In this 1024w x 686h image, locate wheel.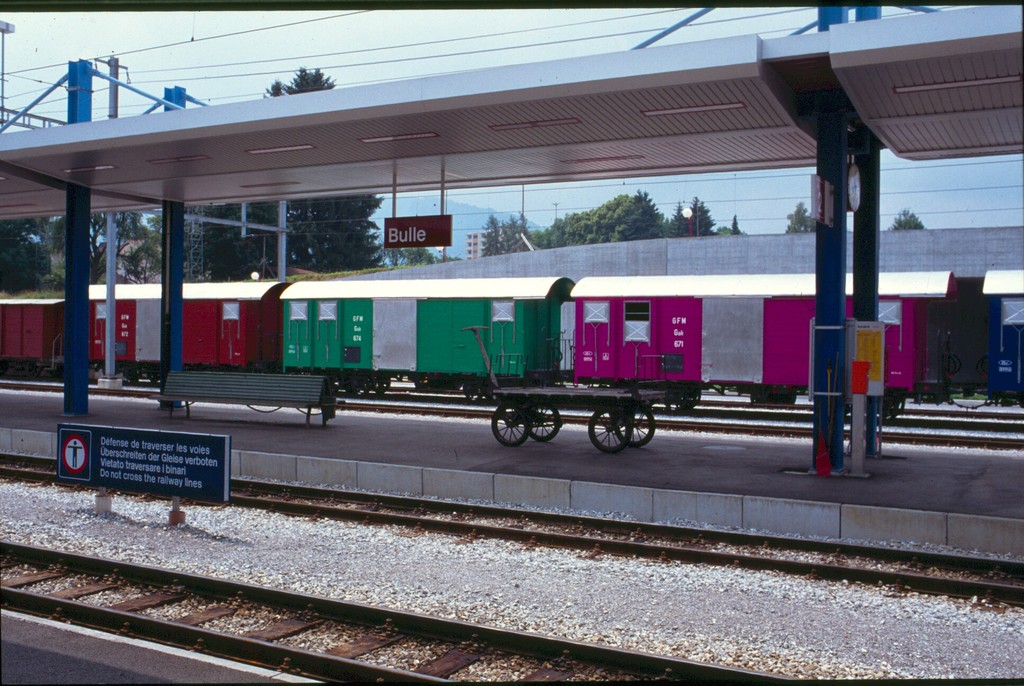
Bounding box: detection(612, 406, 655, 447).
